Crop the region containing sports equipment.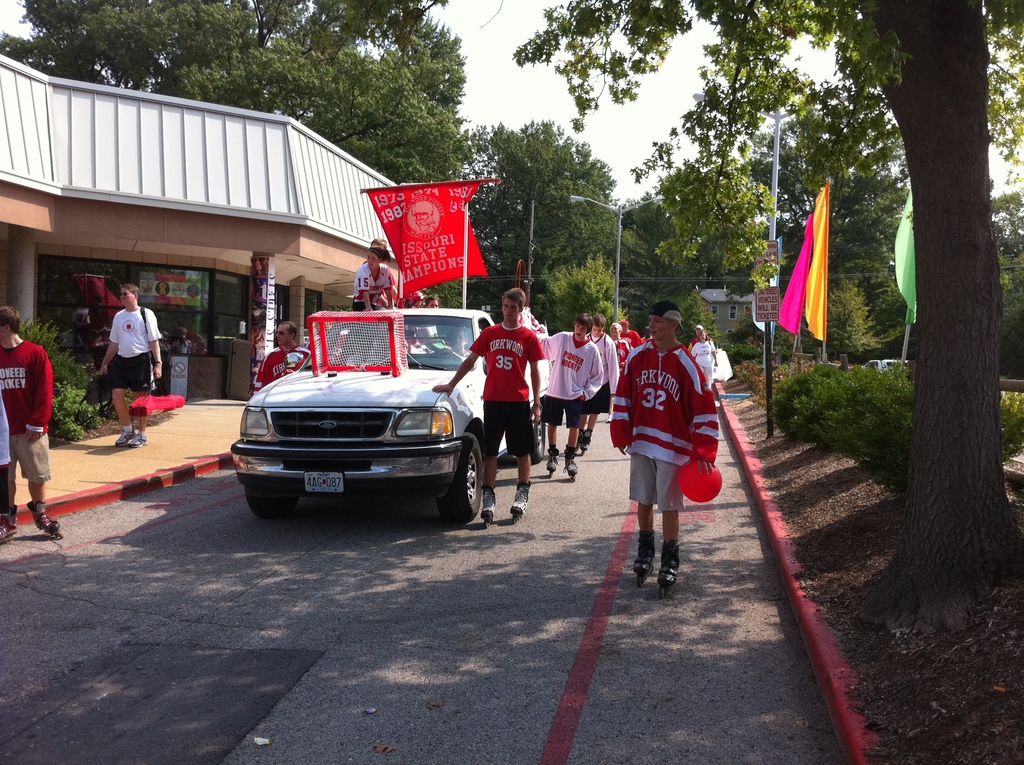
Crop region: 111,428,132,446.
